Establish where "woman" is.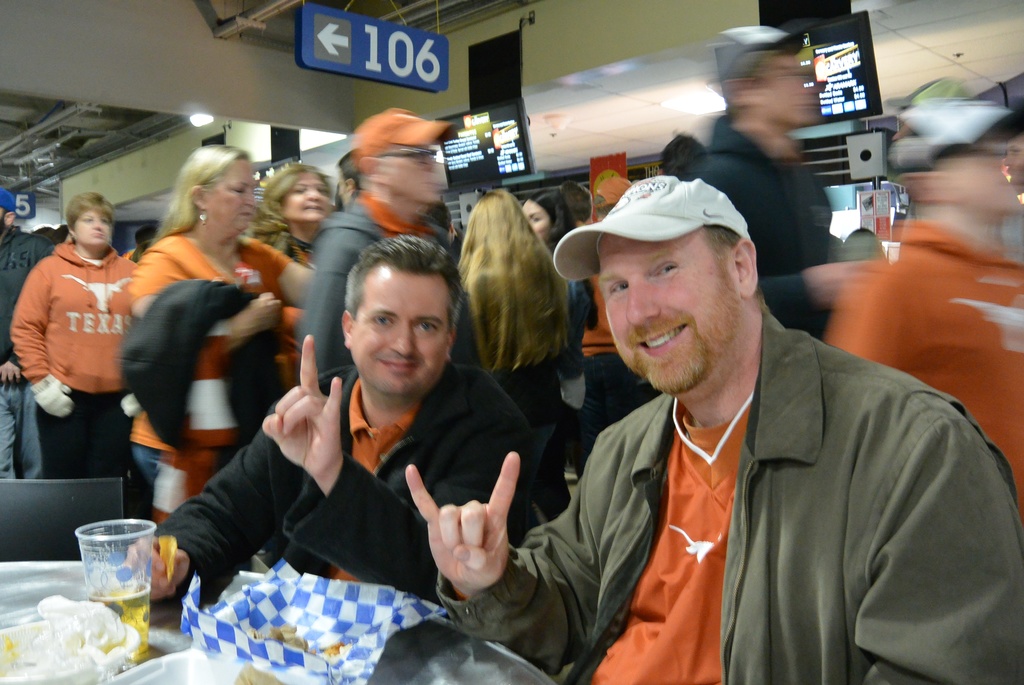
Established at box(444, 186, 576, 469).
